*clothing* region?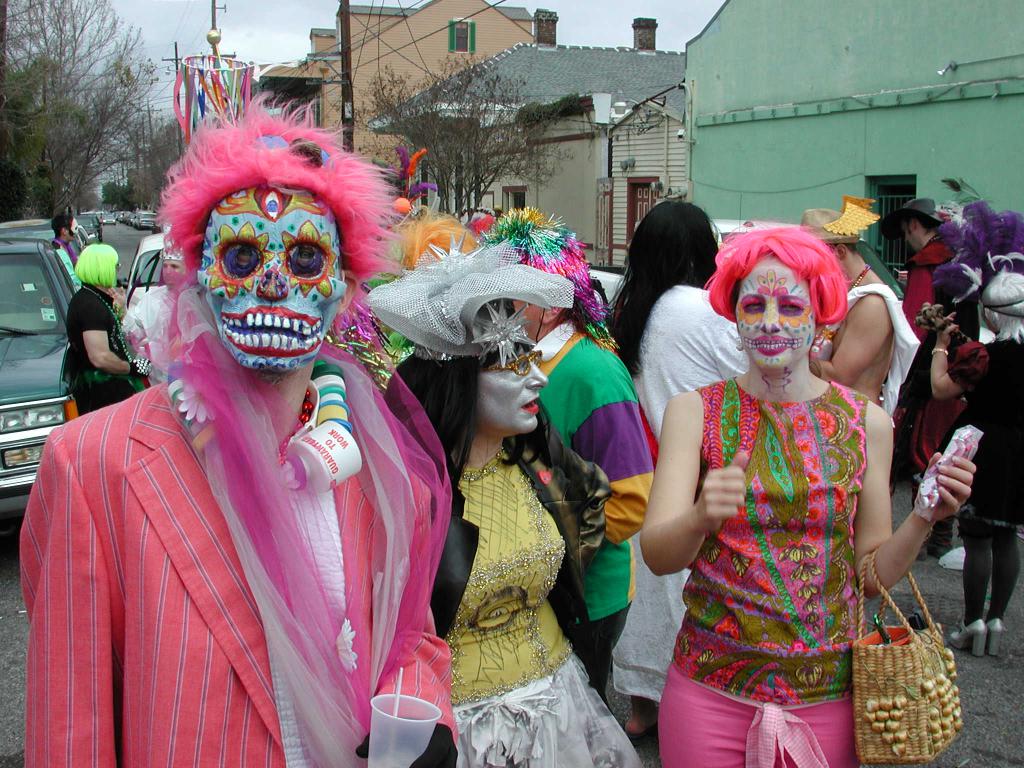
448, 461, 641, 767
